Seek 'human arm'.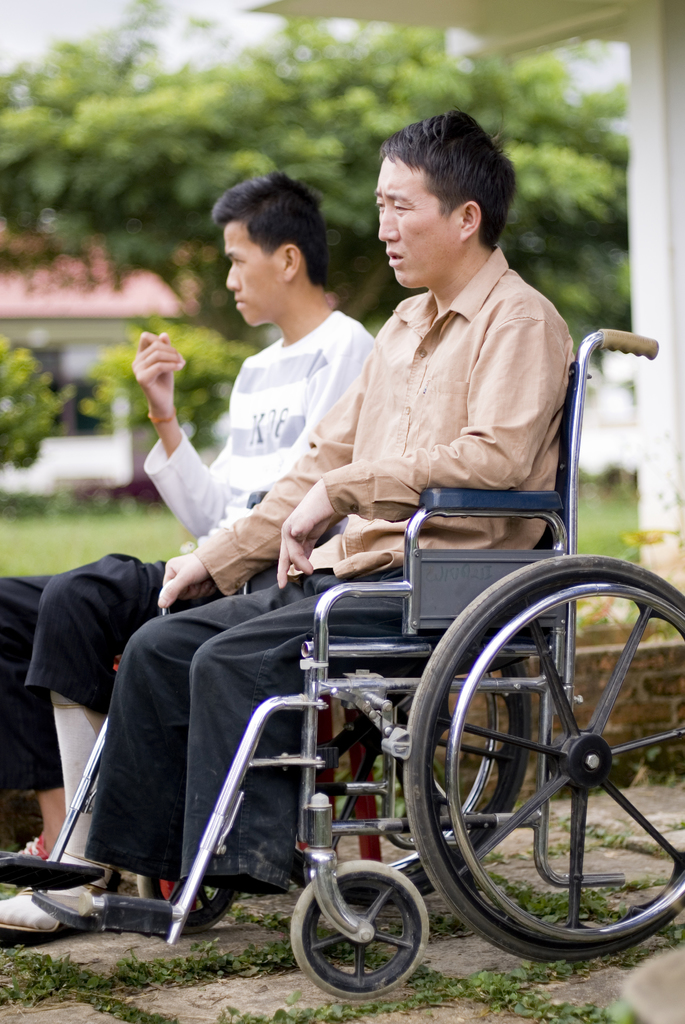
detection(159, 316, 386, 604).
